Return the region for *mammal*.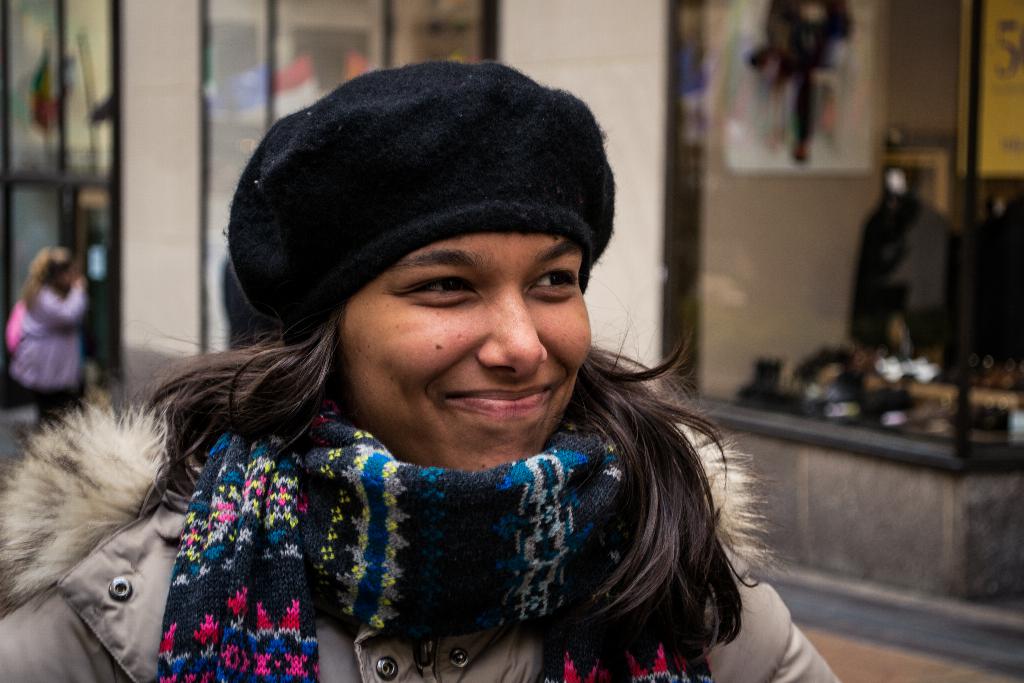
rect(0, 63, 844, 682).
